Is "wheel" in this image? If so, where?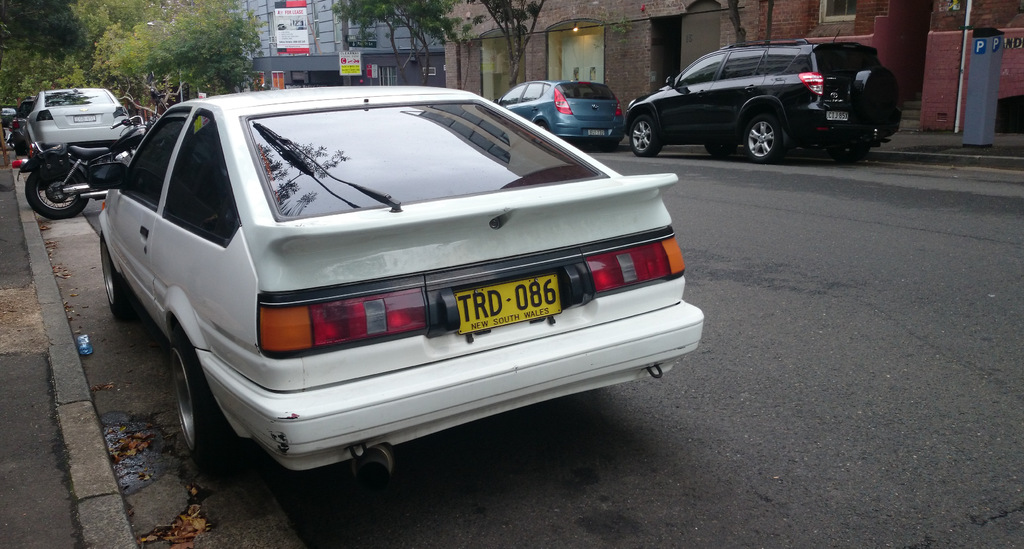
Yes, at x1=601 y1=142 x2=619 y2=151.
